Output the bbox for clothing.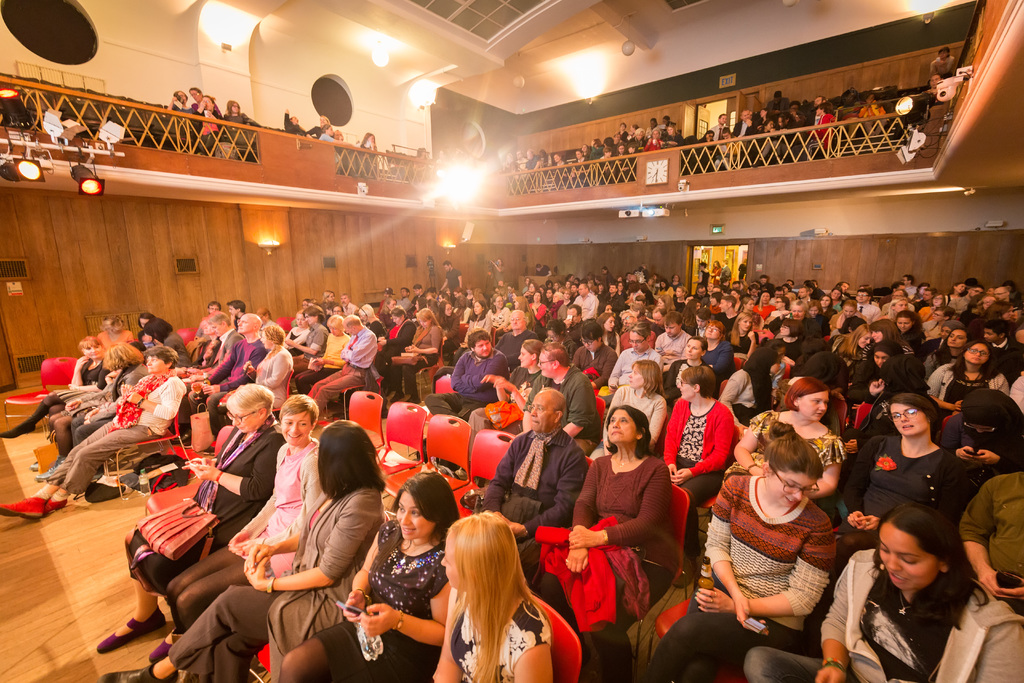
713, 128, 722, 137.
